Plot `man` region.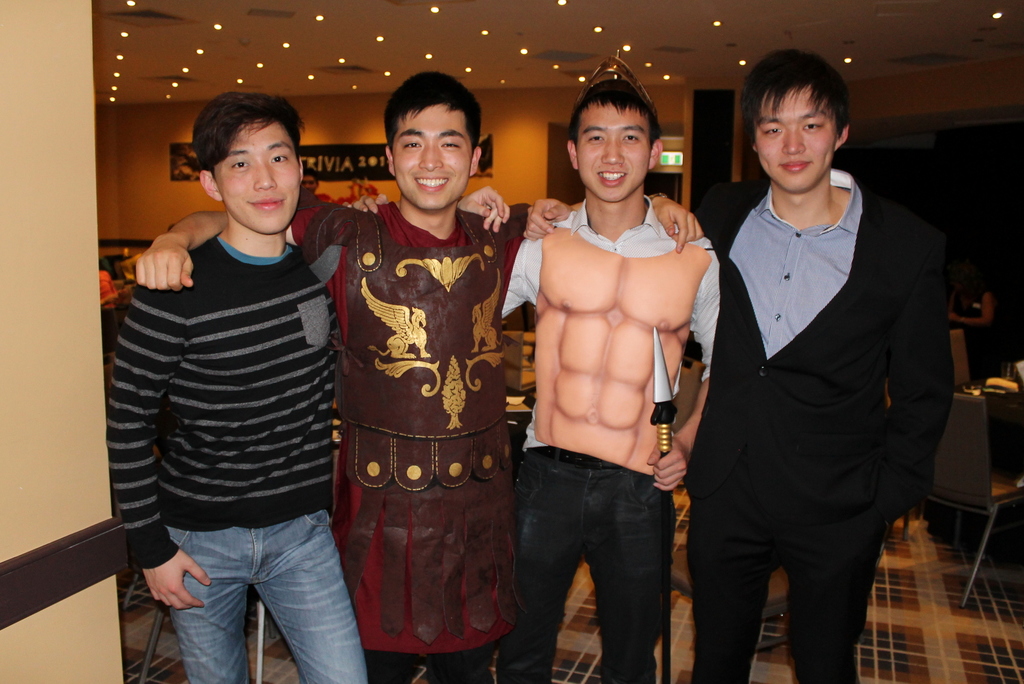
Plotted at 516, 51, 952, 683.
